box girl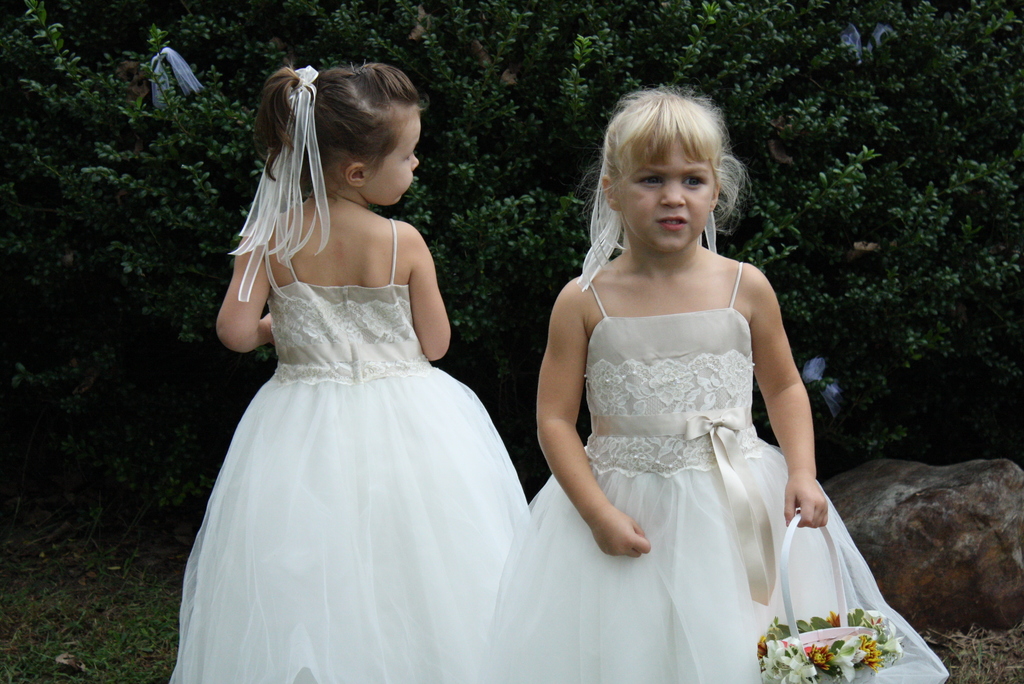
Rect(174, 65, 527, 683)
